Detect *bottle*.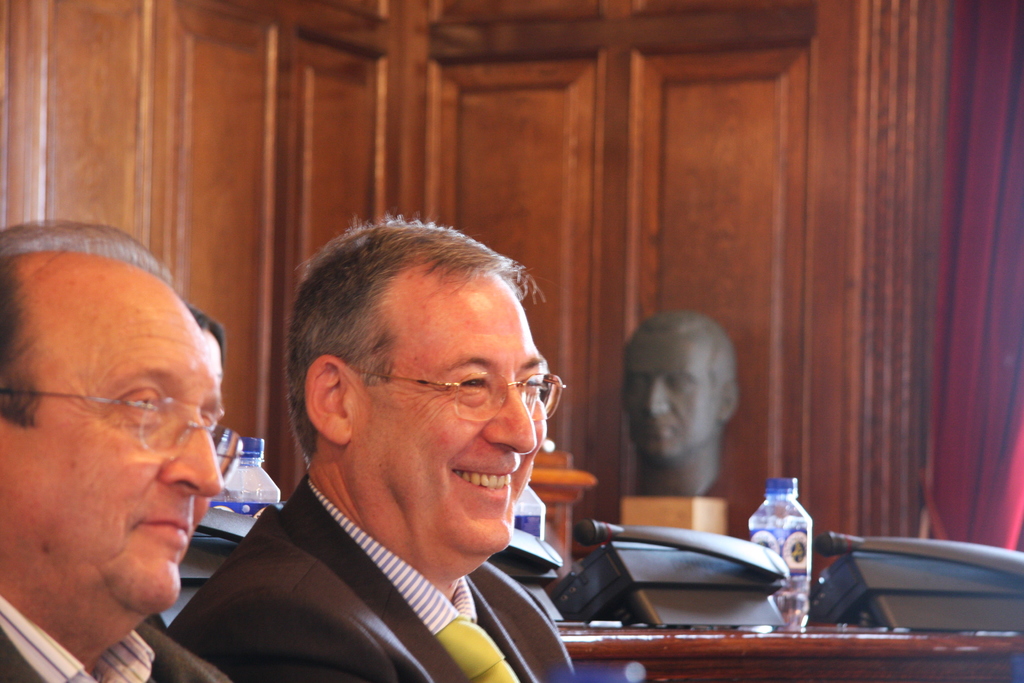
Detected at <box>221,437,279,518</box>.
